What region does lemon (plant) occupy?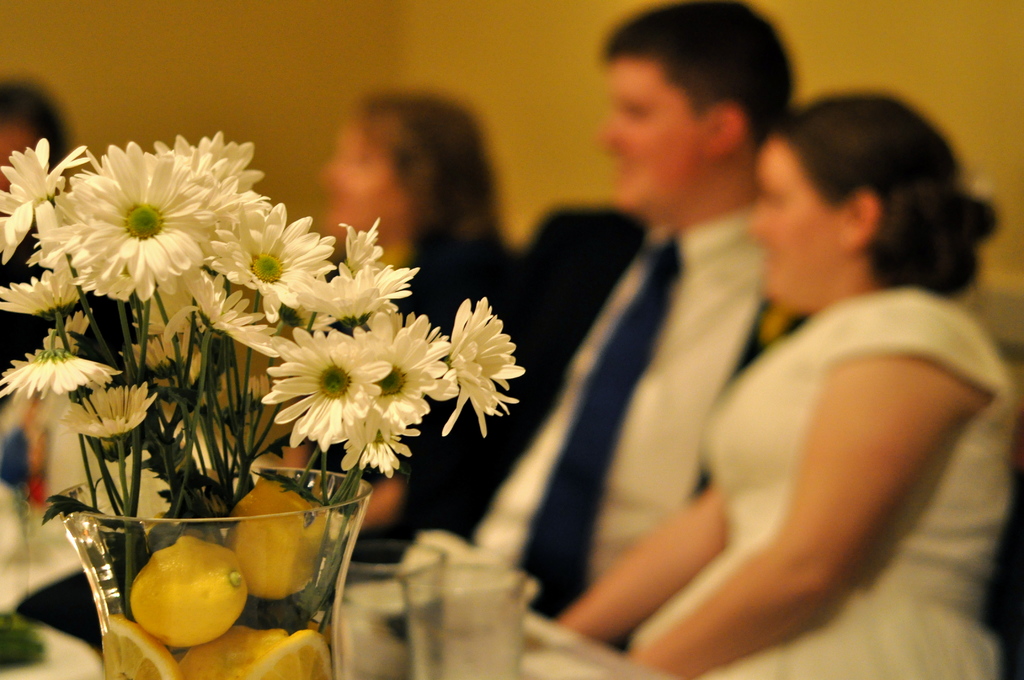
245,630,333,679.
